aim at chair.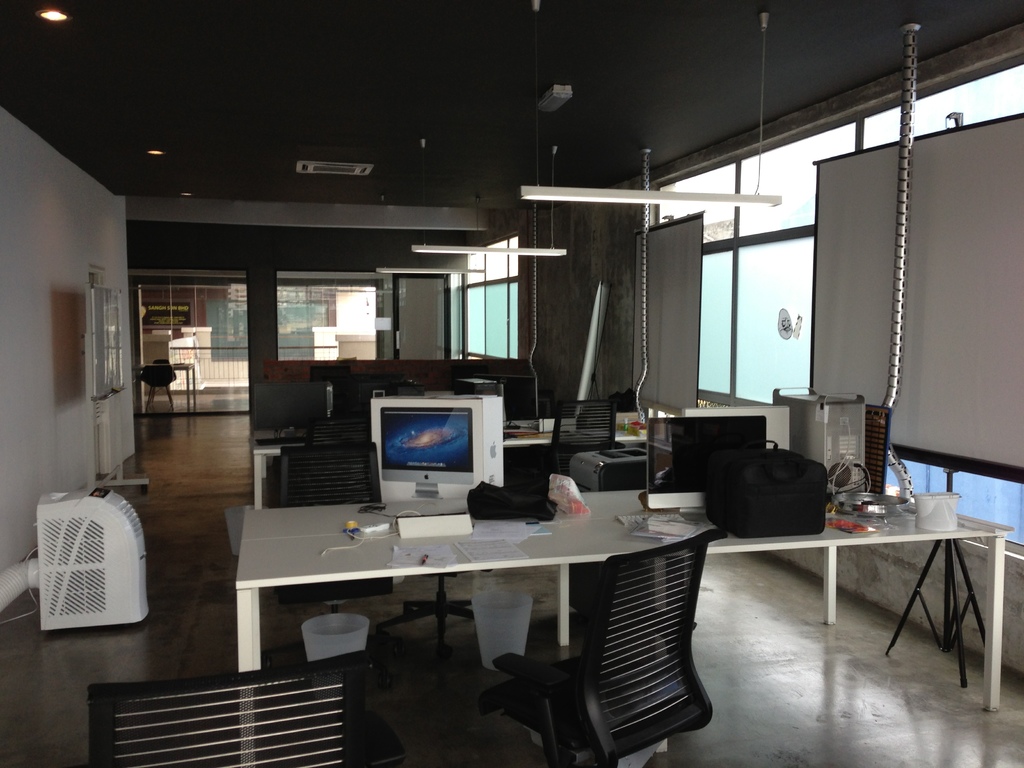
Aimed at left=271, top=440, right=397, bottom=616.
